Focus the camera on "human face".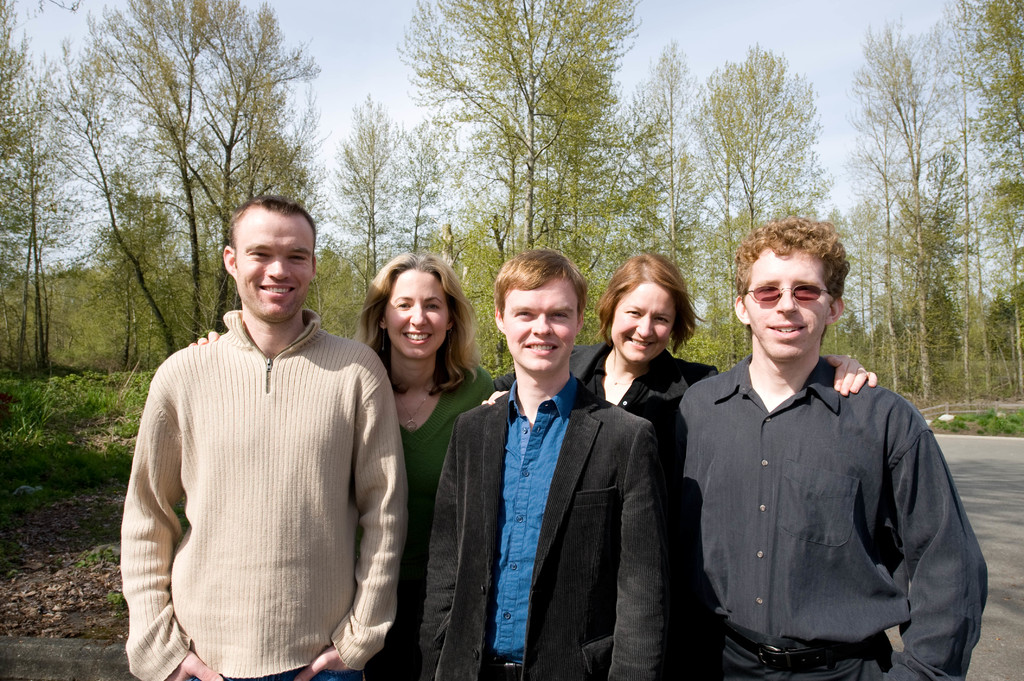
Focus region: x1=744, y1=250, x2=831, y2=371.
